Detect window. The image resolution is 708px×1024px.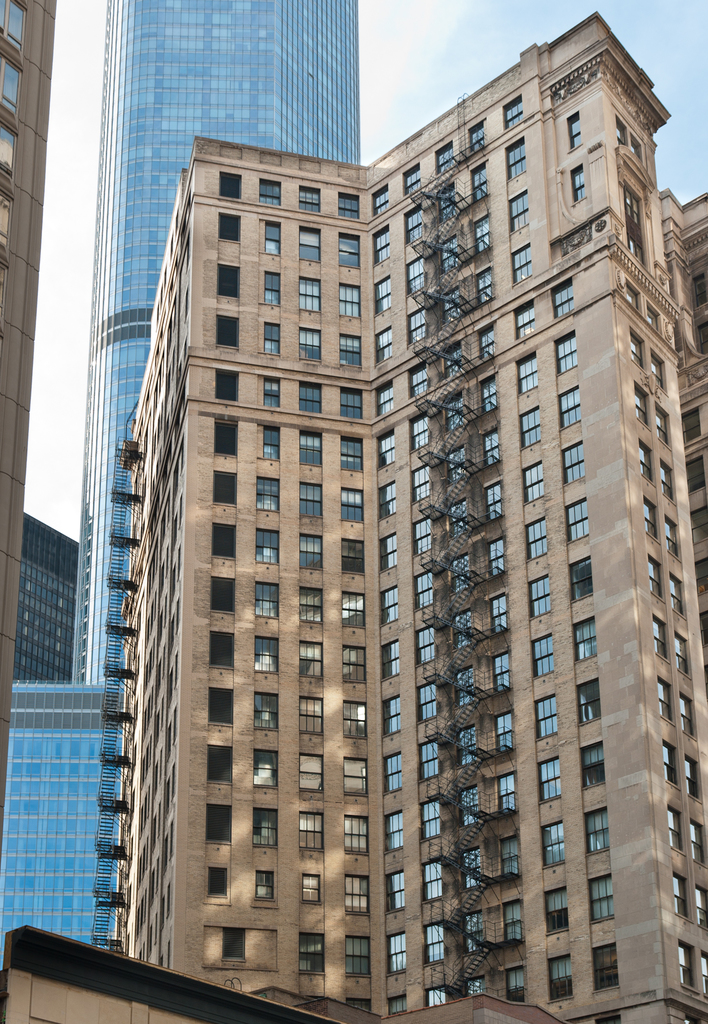
563 111 581 149.
